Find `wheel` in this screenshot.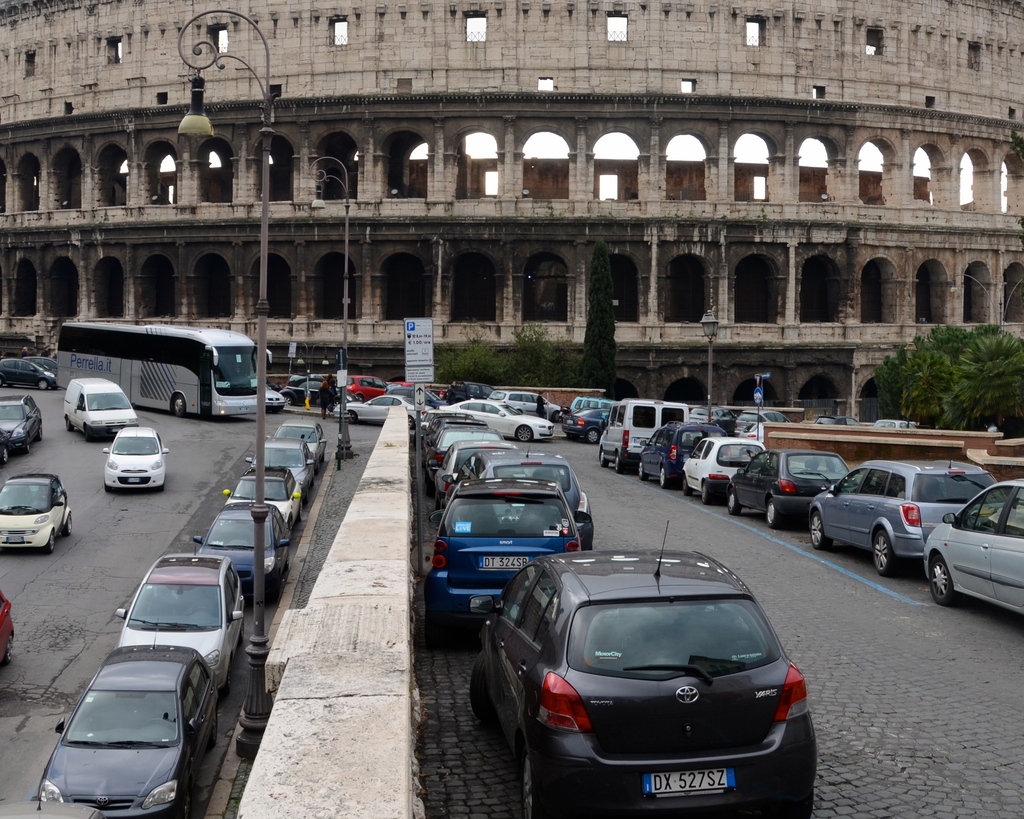
The bounding box for `wheel` is <region>409, 416, 413, 427</region>.
